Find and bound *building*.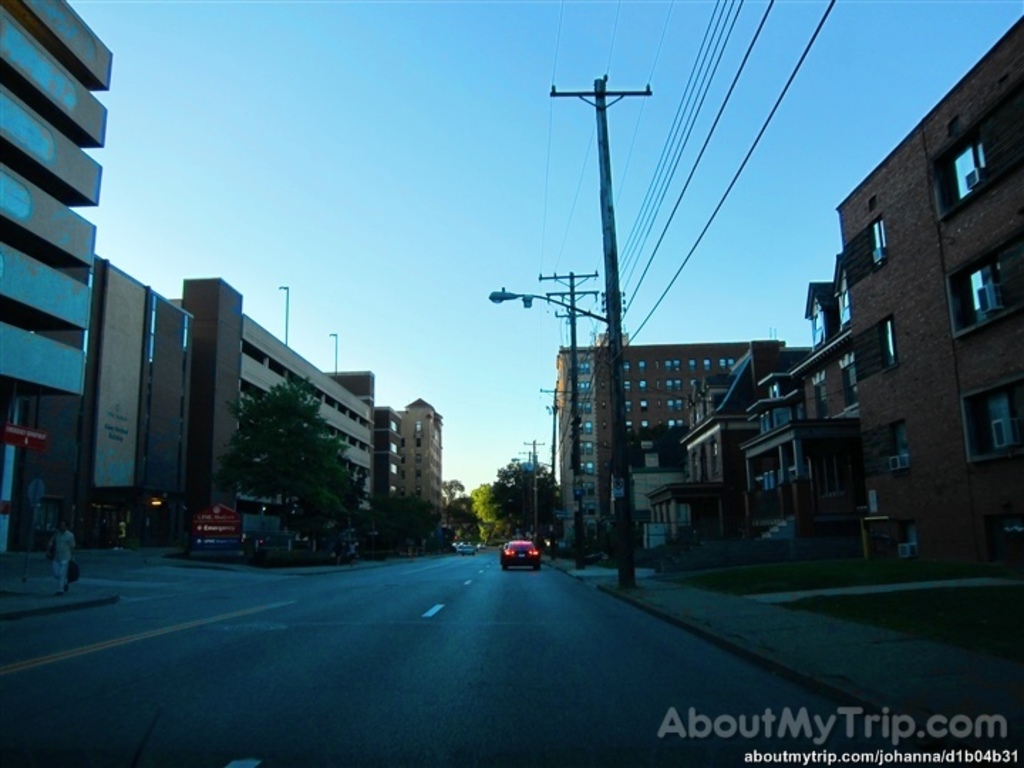
Bound: (x1=401, y1=398, x2=445, y2=525).
